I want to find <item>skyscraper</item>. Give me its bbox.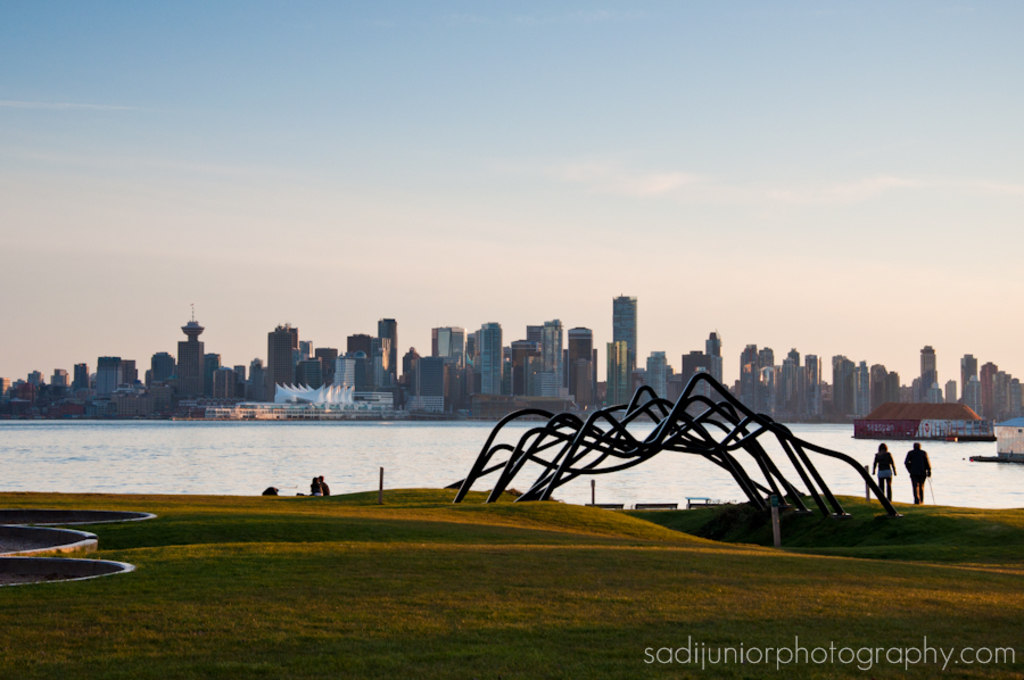
<bbox>956, 348, 978, 404</bbox>.
